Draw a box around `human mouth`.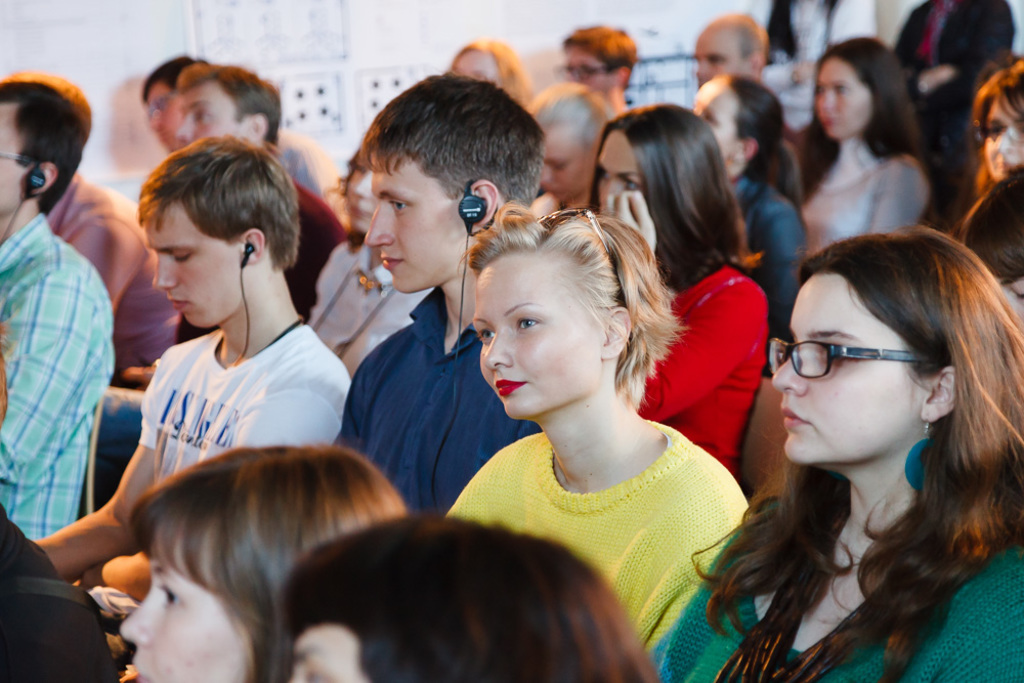
locate(380, 251, 409, 274).
